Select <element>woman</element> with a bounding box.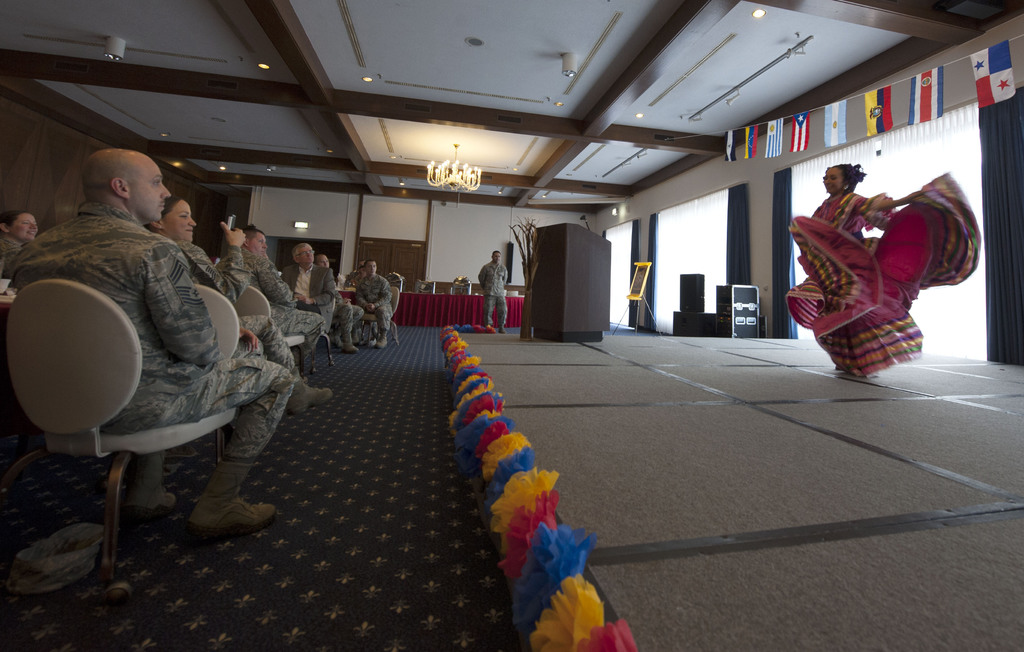
x1=0, y1=210, x2=39, y2=278.
